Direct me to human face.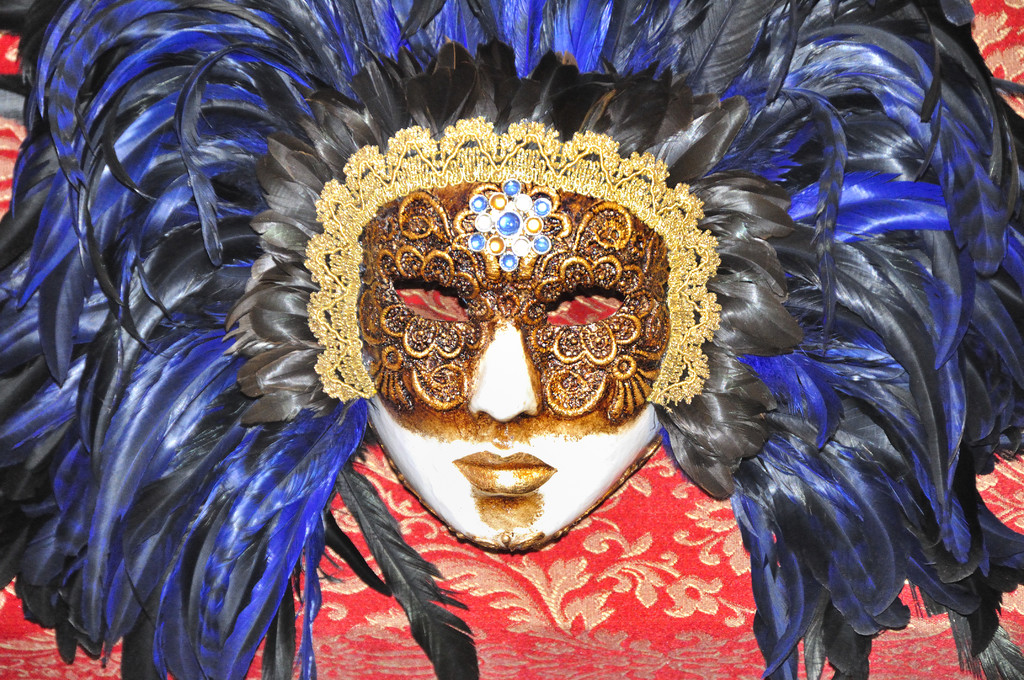
Direction: box=[367, 184, 669, 550].
